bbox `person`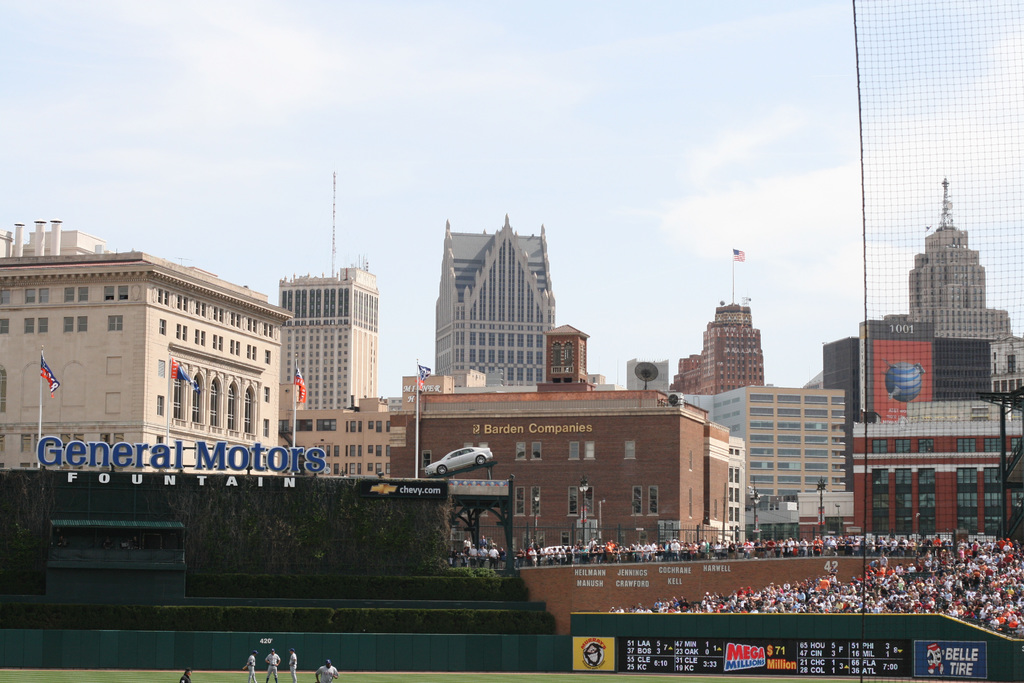
(314, 659, 340, 682)
